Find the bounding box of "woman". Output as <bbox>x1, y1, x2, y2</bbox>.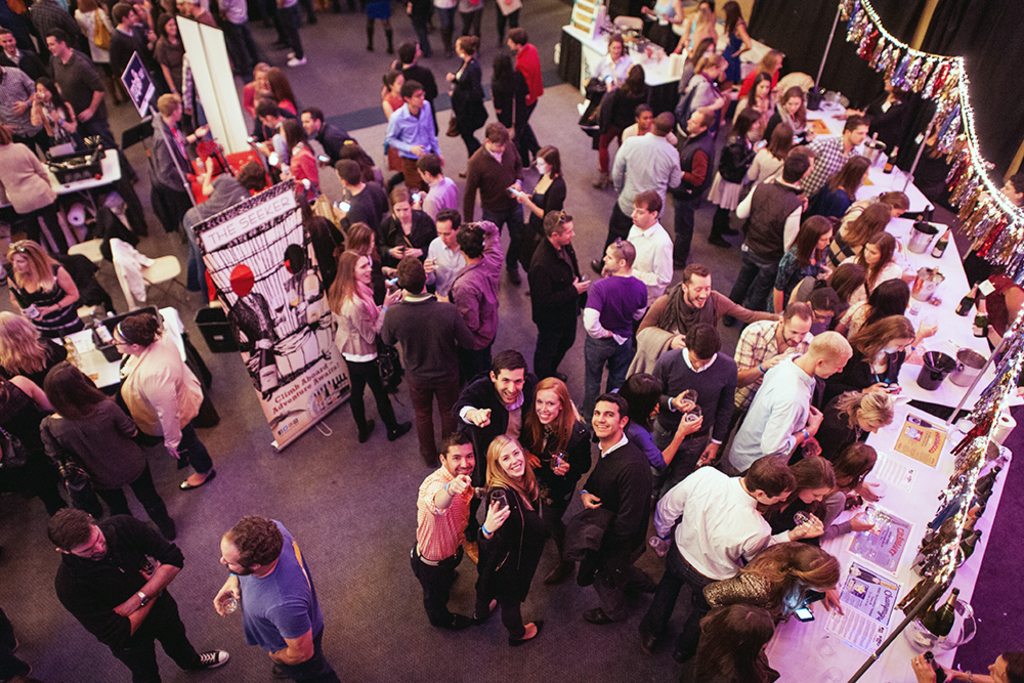
<bbox>476, 419, 551, 646</bbox>.
